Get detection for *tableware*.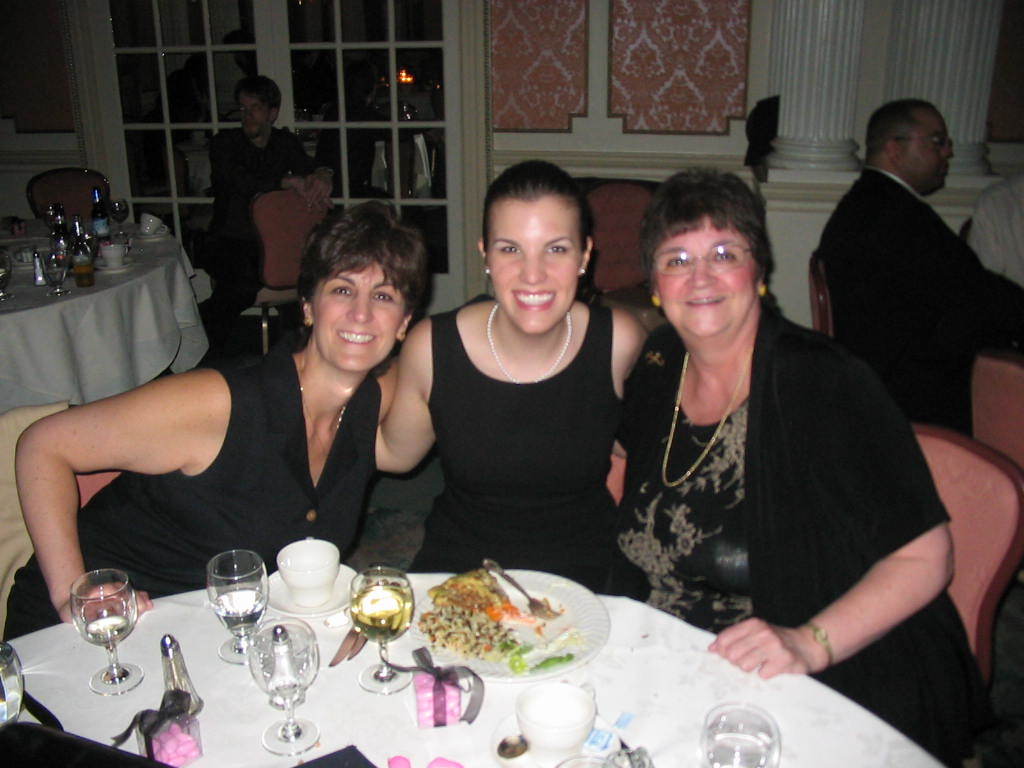
Detection: (408,556,611,685).
